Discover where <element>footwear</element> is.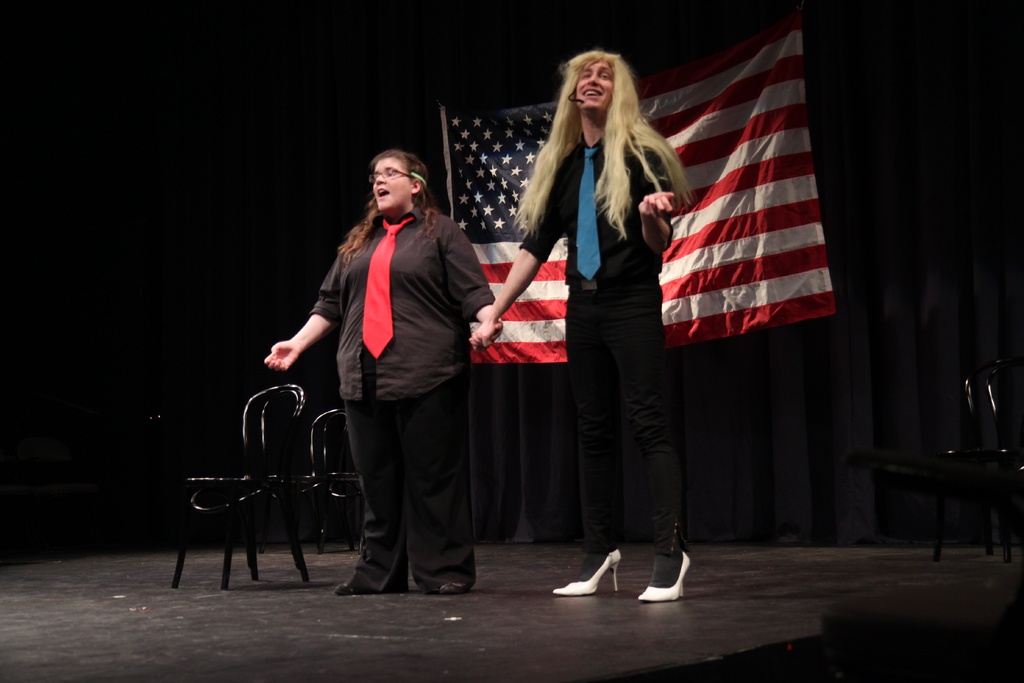
Discovered at 641 548 694 605.
